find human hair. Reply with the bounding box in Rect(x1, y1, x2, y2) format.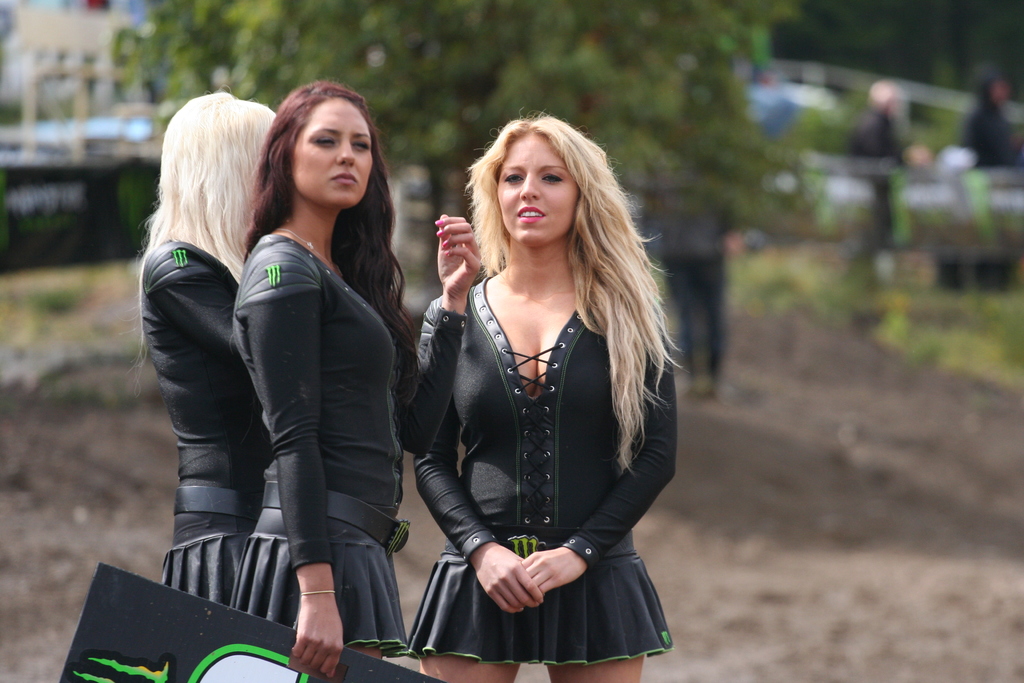
Rect(114, 85, 280, 400).
